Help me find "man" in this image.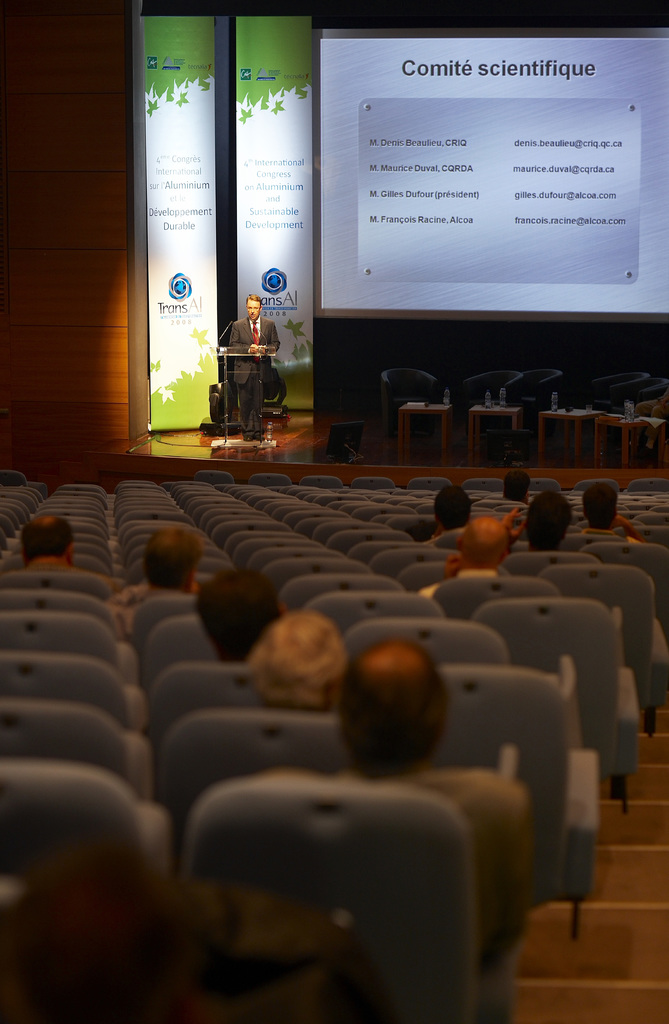
Found it: bbox(223, 639, 528, 986).
